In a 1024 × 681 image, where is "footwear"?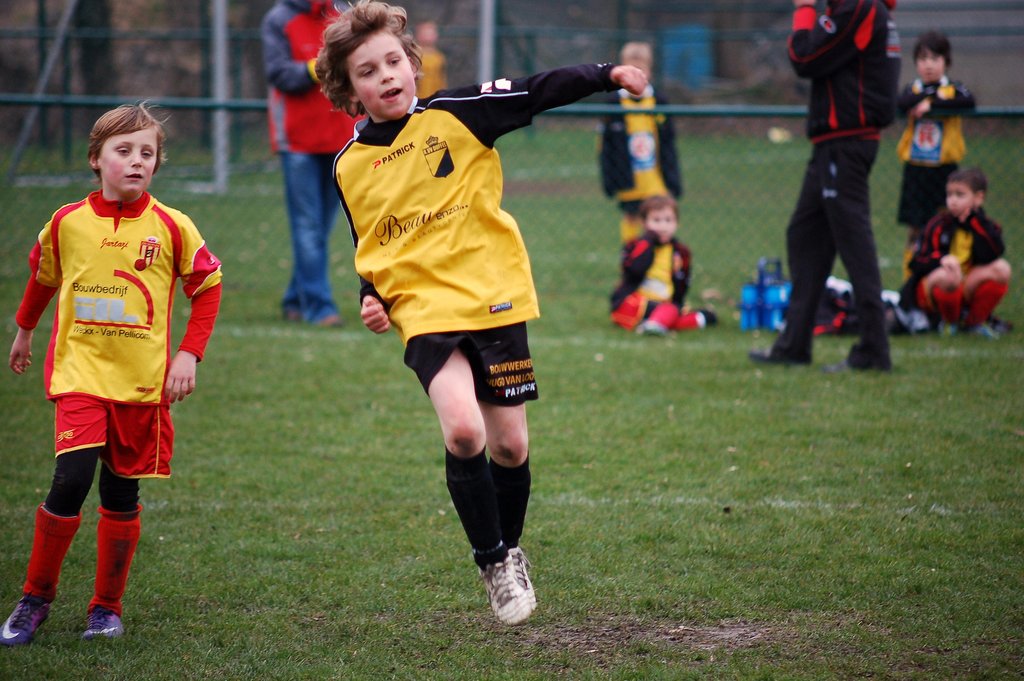
l=822, t=357, r=845, b=375.
